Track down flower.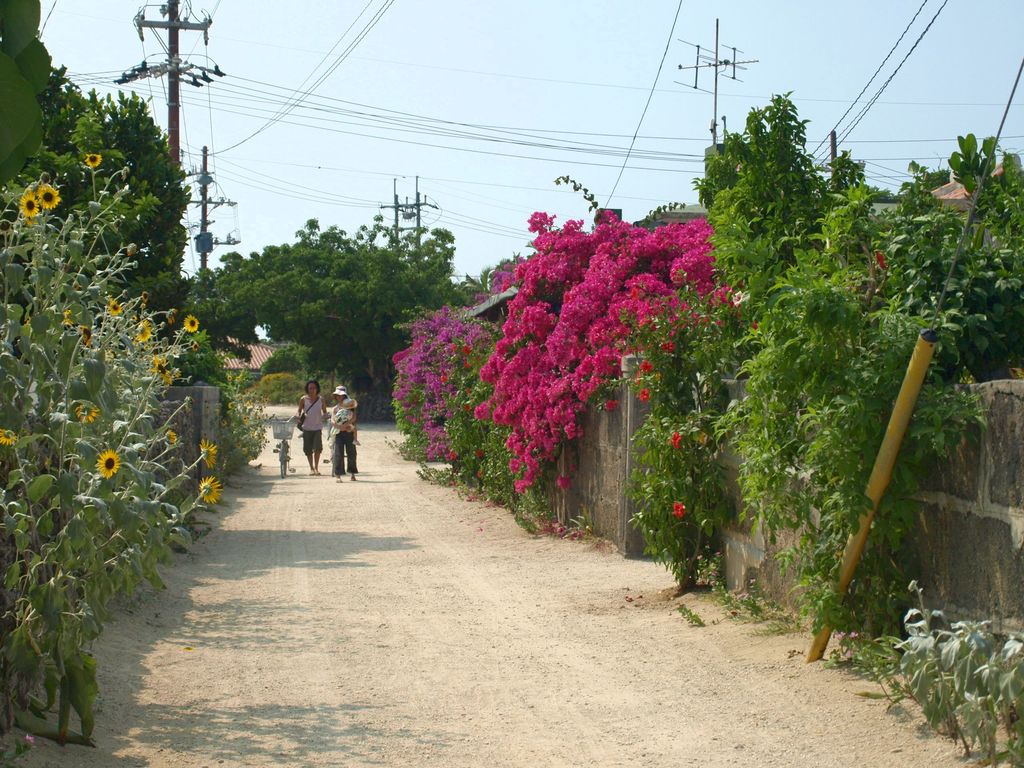
Tracked to bbox=[75, 404, 100, 423].
